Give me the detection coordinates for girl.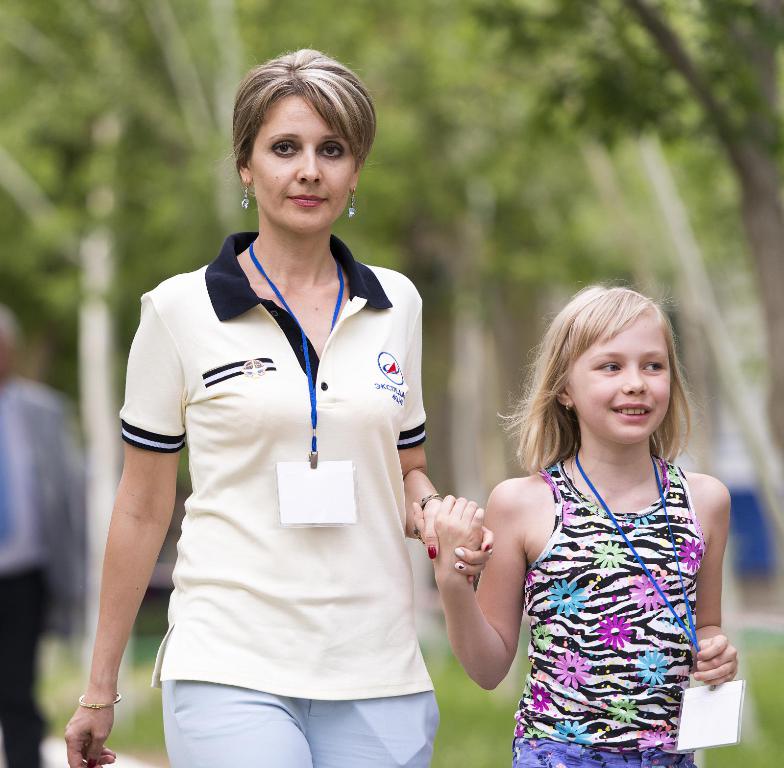
bbox=(63, 40, 498, 767).
